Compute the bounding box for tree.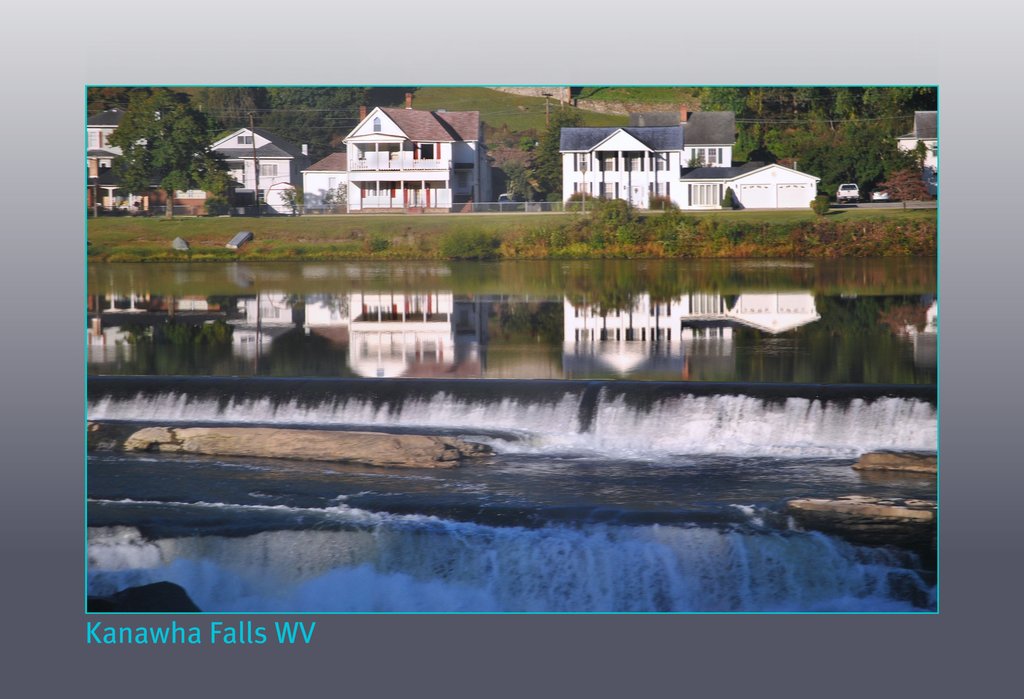
bbox(761, 120, 812, 156).
